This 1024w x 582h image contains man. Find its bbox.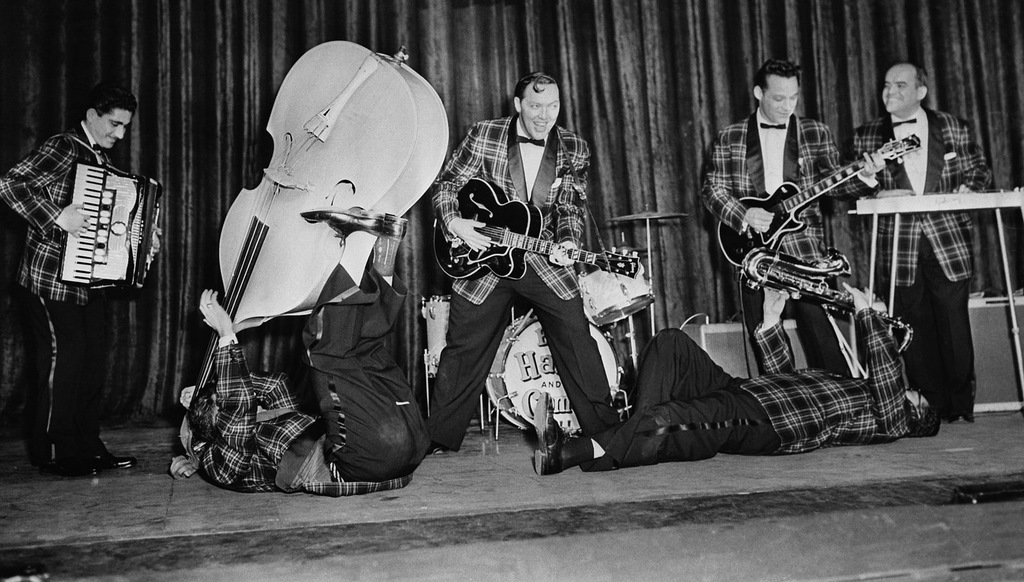
(x1=698, y1=57, x2=889, y2=379).
